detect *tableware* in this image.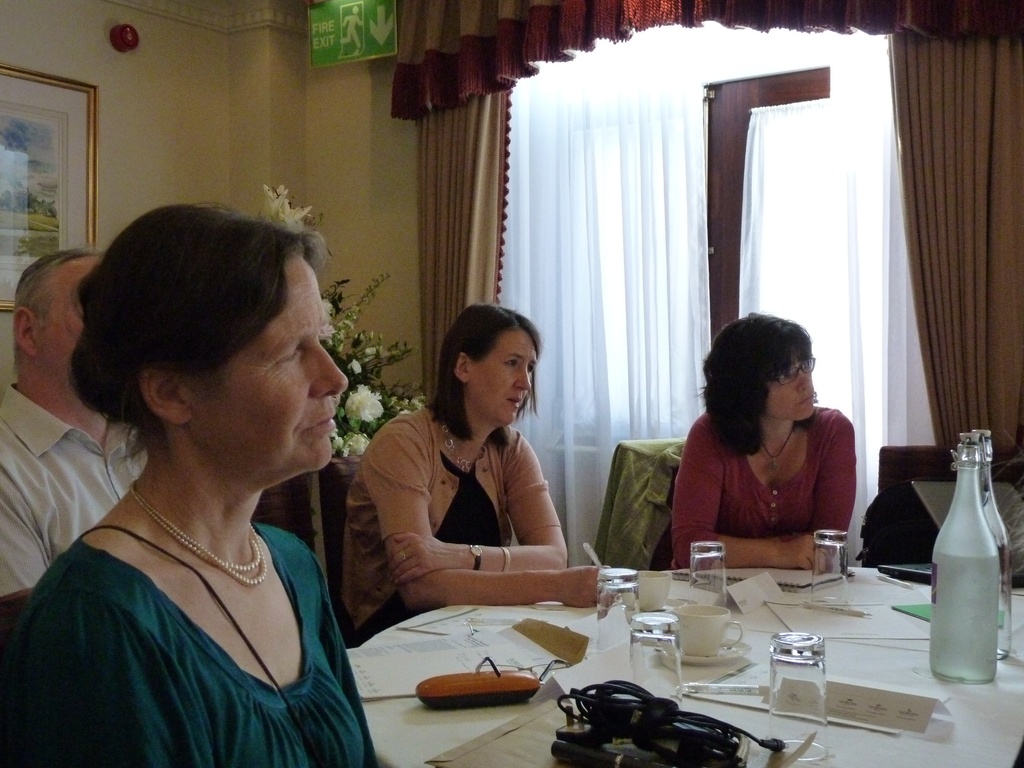
Detection: (632,609,703,714).
